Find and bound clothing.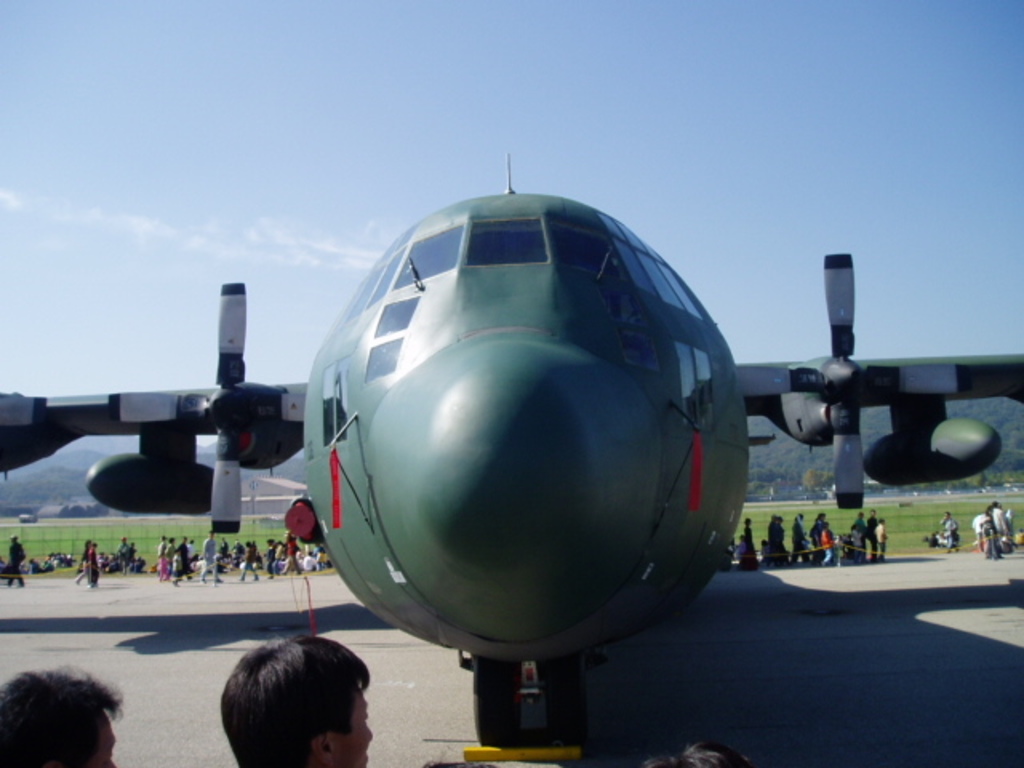
Bound: detection(202, 534, 221, 578).
